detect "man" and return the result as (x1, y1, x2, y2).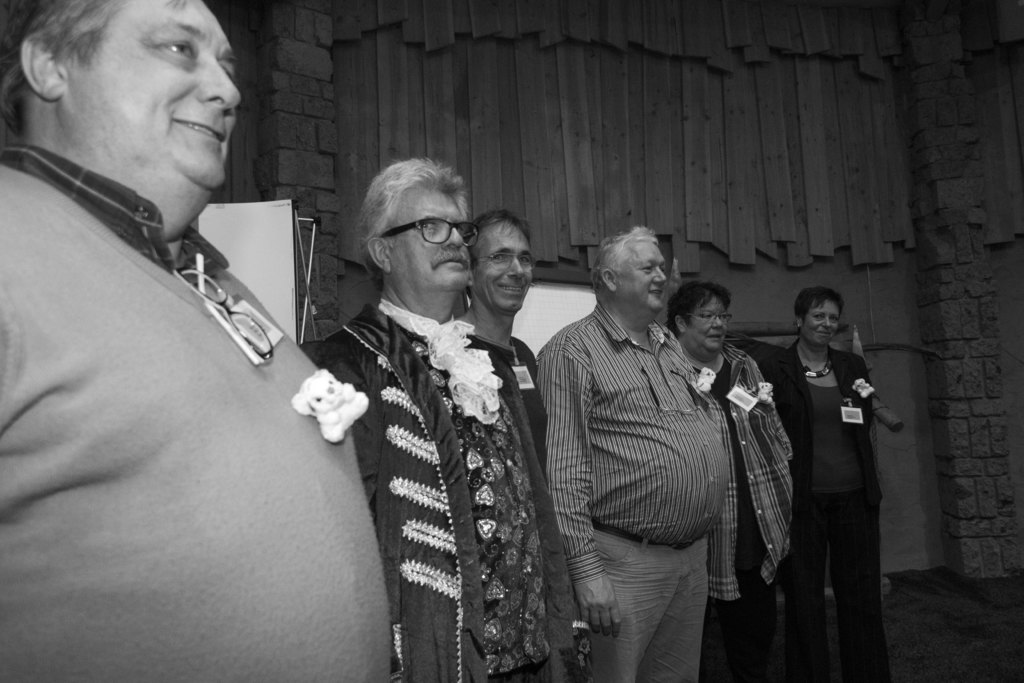
(544, 221, 757, 679).
